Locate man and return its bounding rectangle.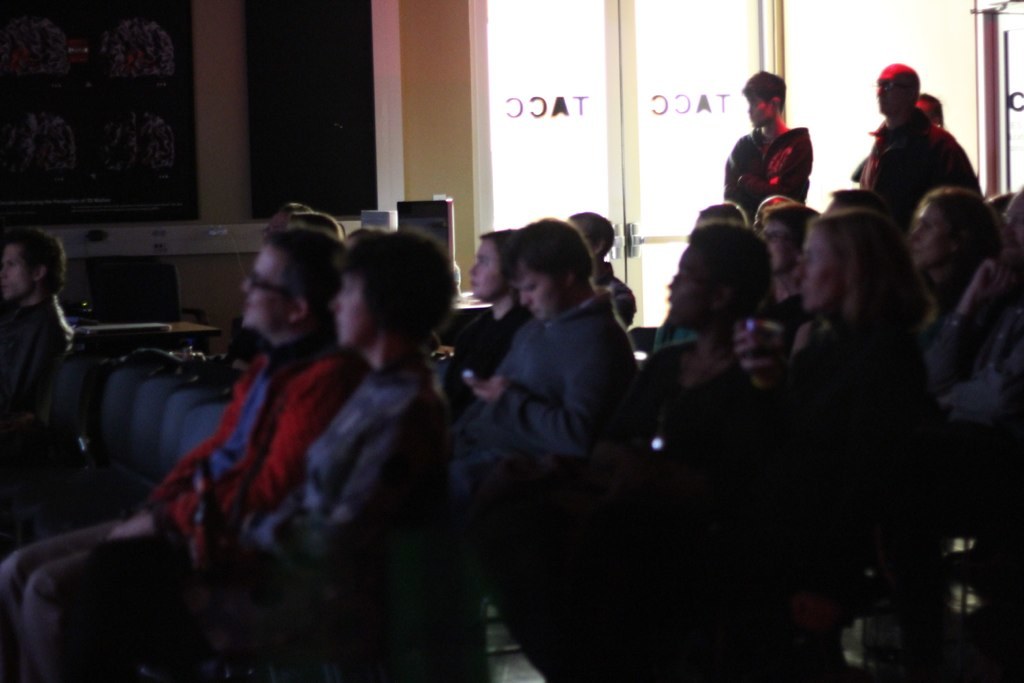
433 213 666 518.
